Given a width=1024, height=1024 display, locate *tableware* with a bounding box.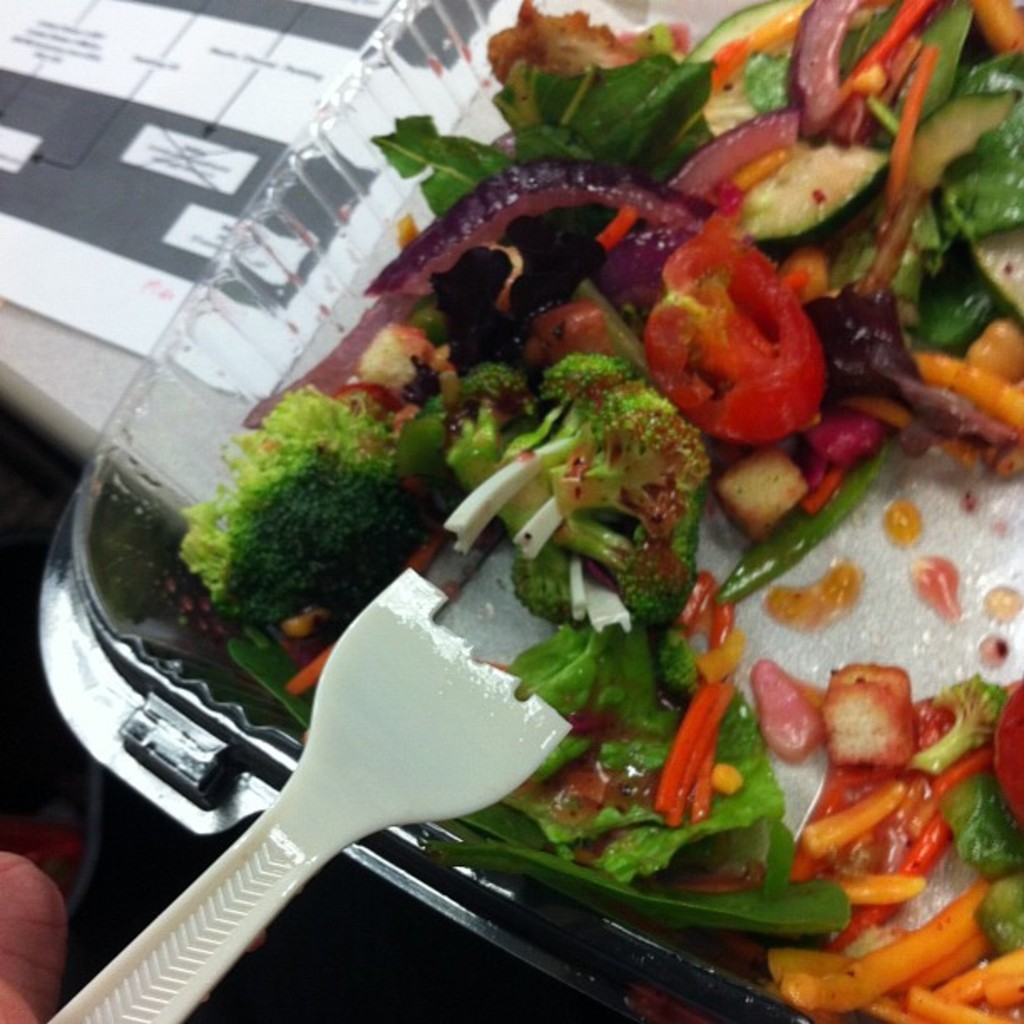
Located: 38:567:634:1022.
